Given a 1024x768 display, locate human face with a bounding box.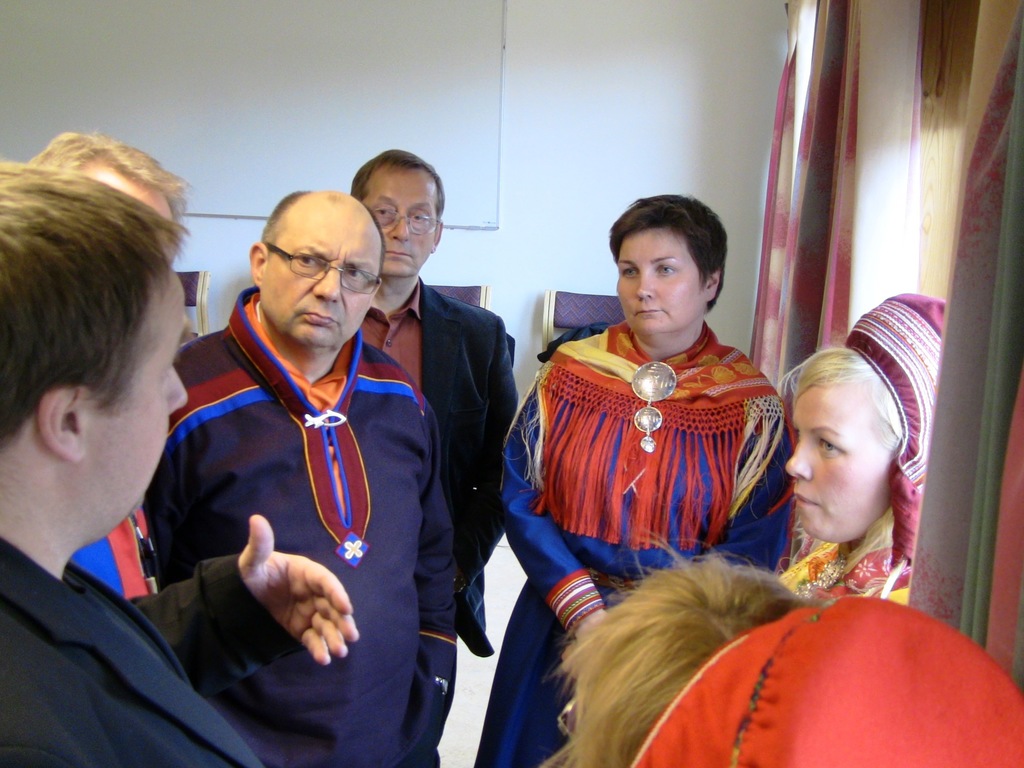
Located: 783, 375, 898, 540.
